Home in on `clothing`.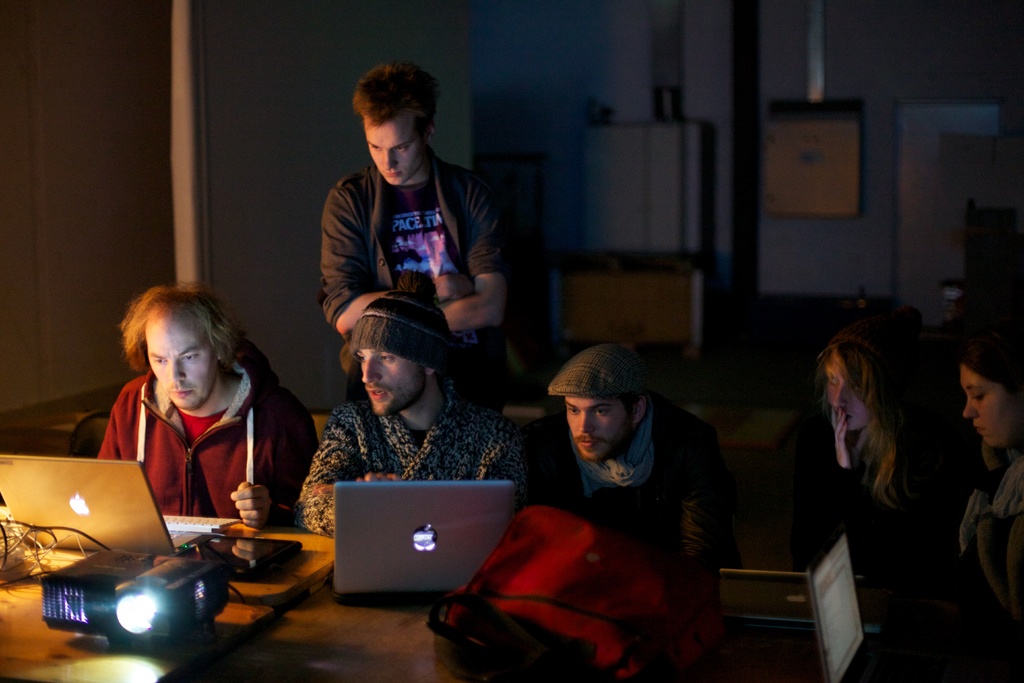
Homed in at 276,381,521,575.
